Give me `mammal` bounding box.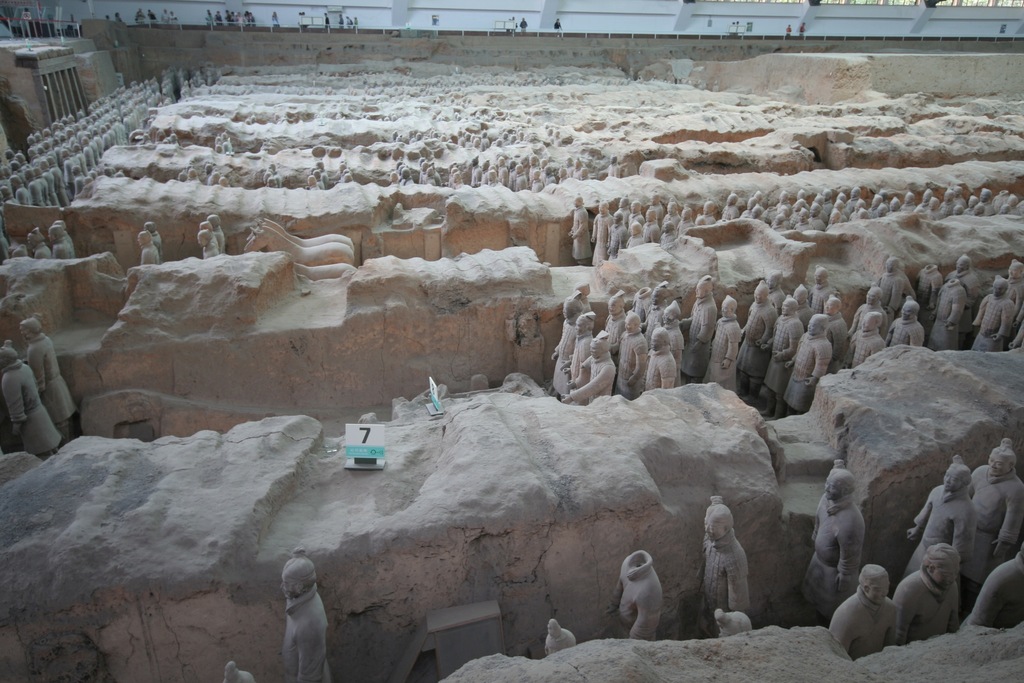
(left=269, top=10, right=279, bottom=28).
